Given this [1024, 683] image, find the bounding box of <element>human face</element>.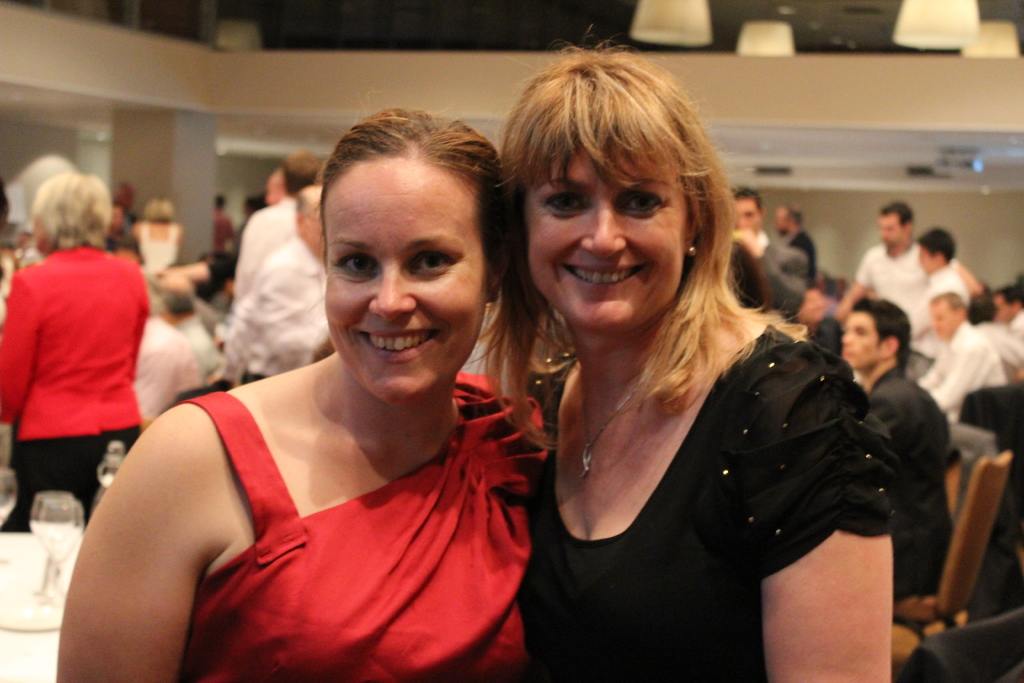
<region>527, 142, 686, 327</region>.
